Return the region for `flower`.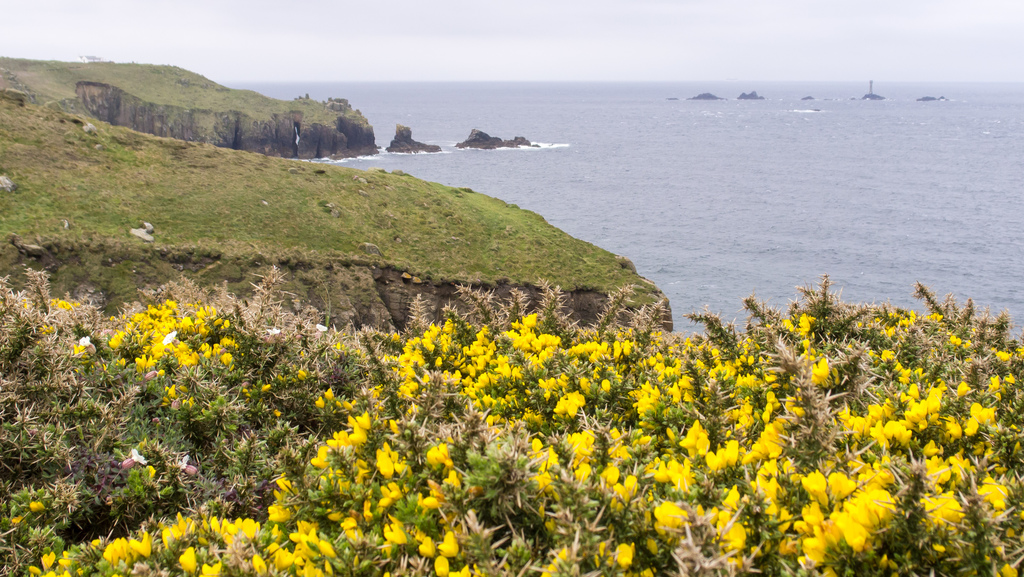
(left=276, top=413, right=280, bottom=420).
